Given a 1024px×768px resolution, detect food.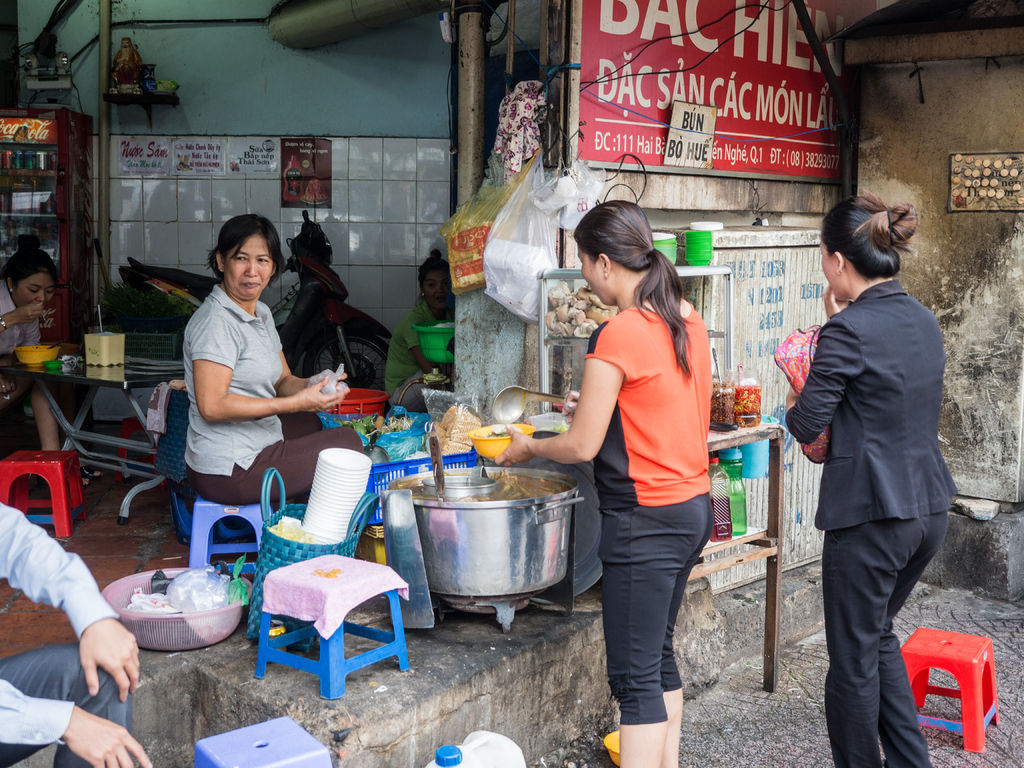
x1=332 y1=414 x2=418 y2=443.
